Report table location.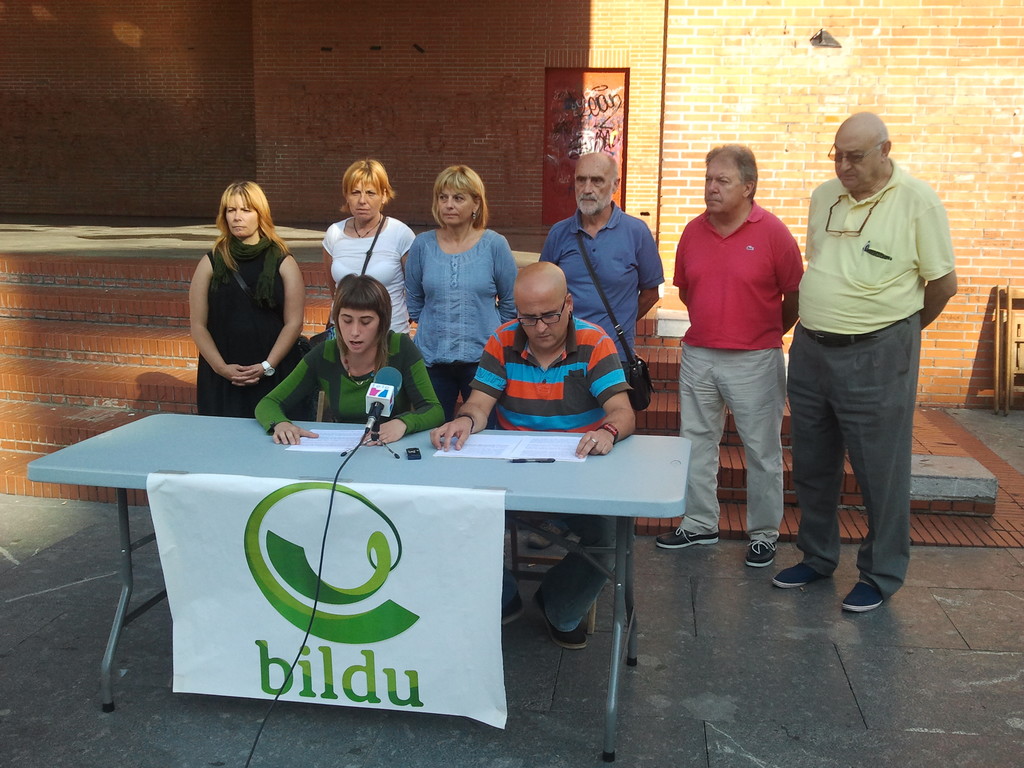
Report: bbox=(64, 376, 782, 719).
